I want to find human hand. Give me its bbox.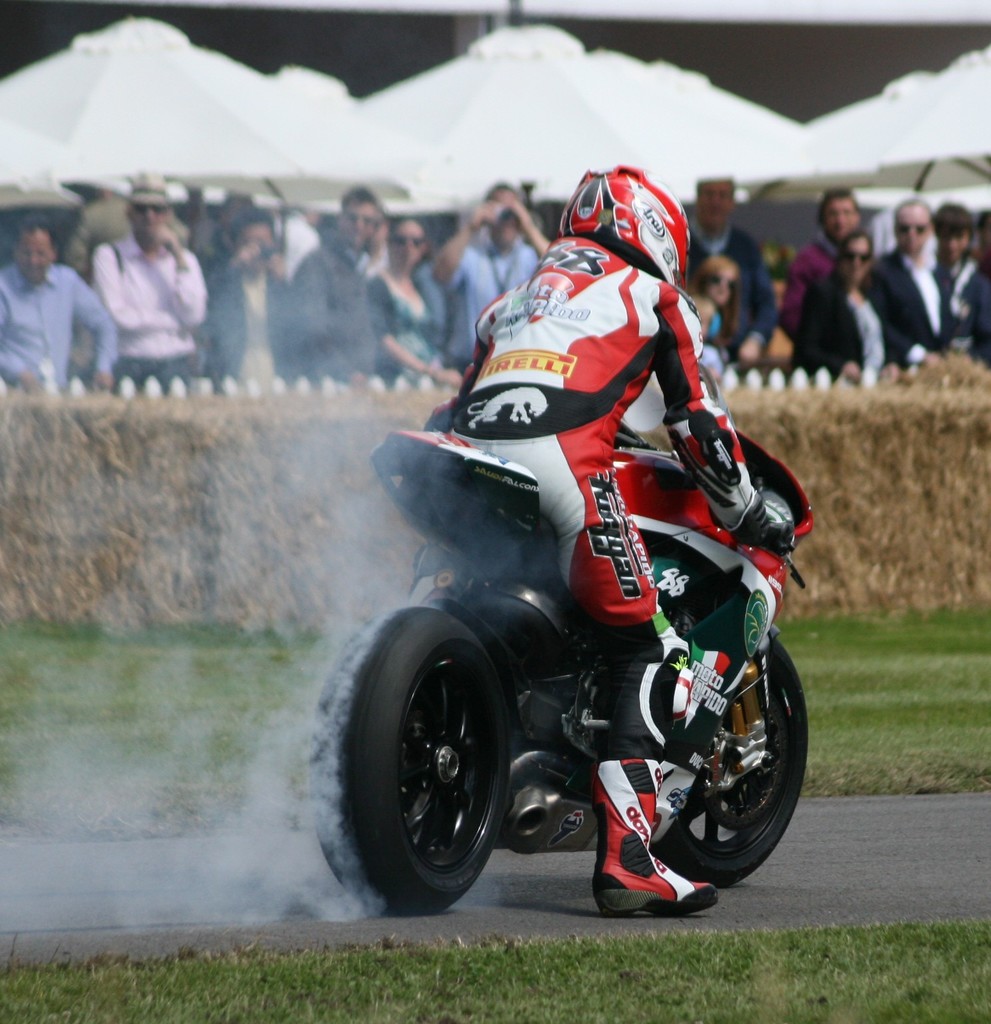
<box>91,372,114,391</box>.
